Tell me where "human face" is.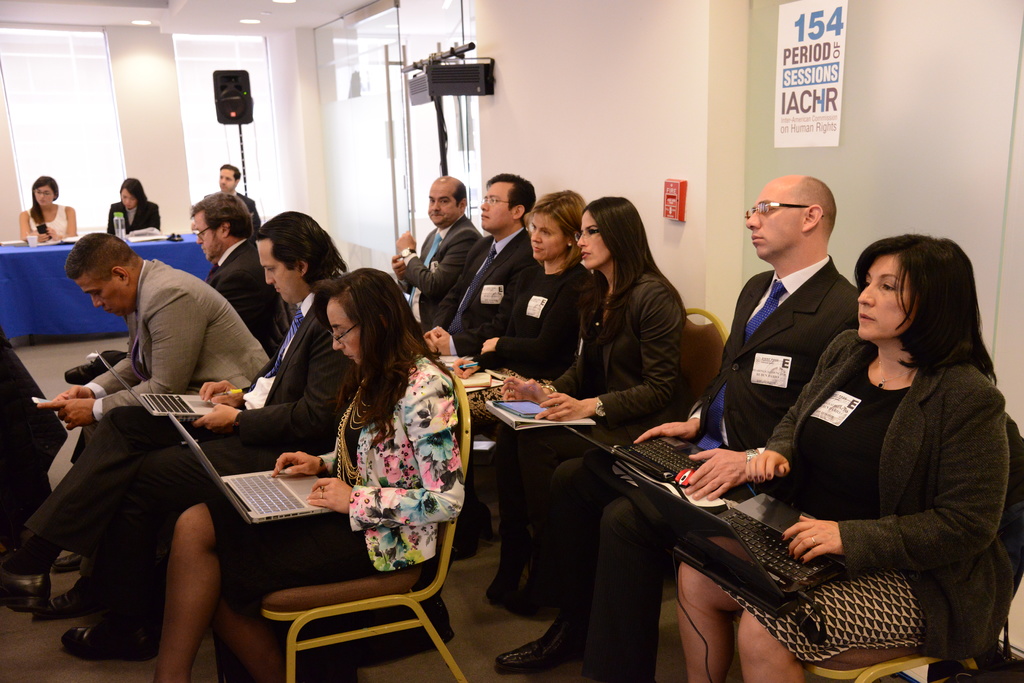
"human face" is at (x1=33, y1=186, x2=52, y2=205).
